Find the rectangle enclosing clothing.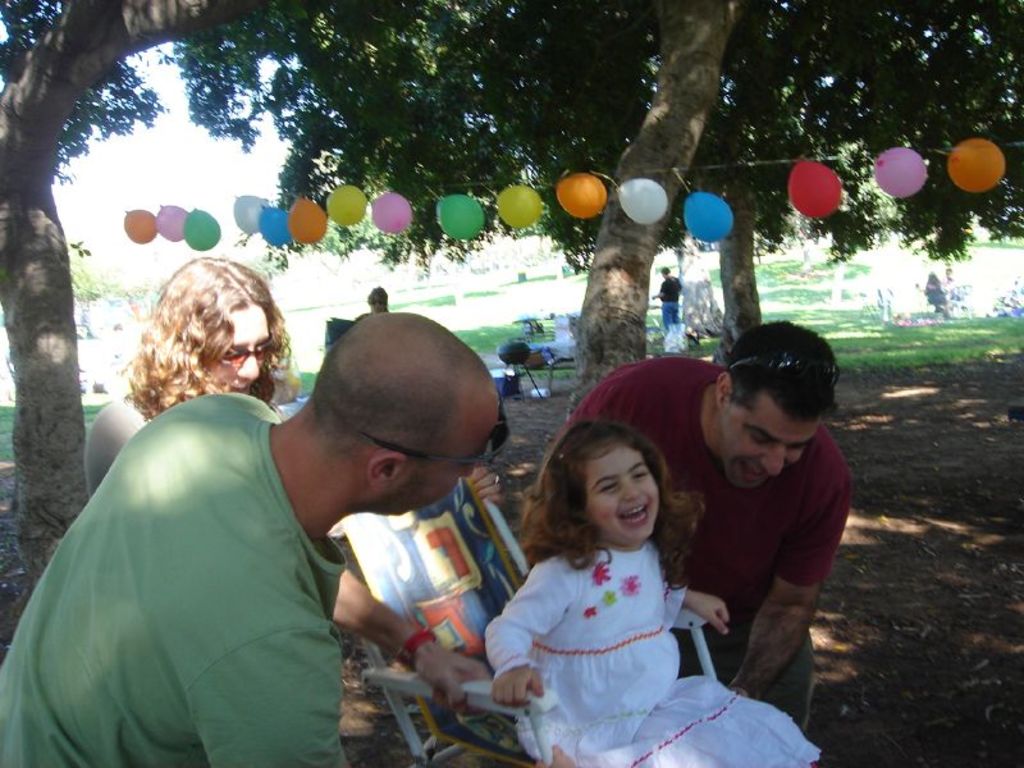
<box>0,390,351,767</box>.
